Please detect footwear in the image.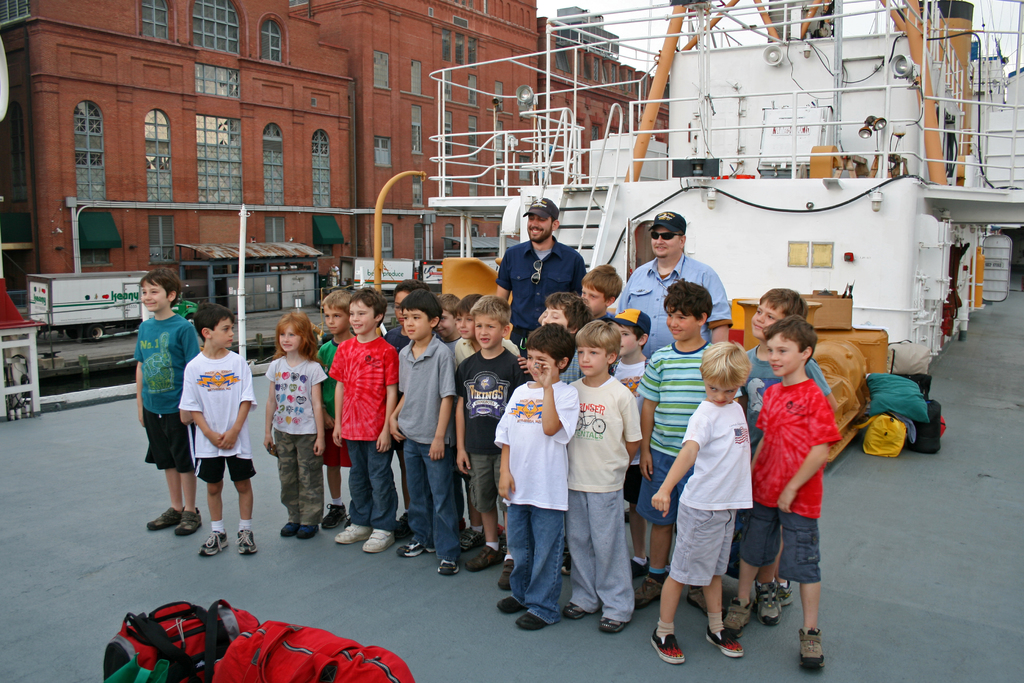
{"left": 436, "top": 547, "right": 456, "bottom": 575}.
